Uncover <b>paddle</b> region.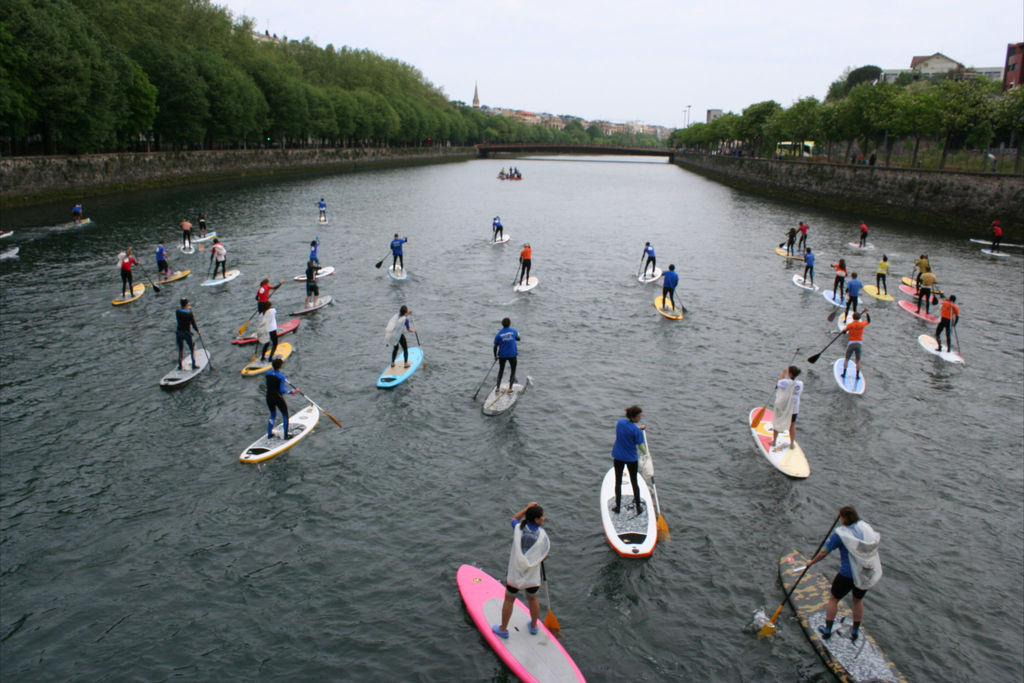
Uncovered: bbox=[780, 231, 798, 248].
